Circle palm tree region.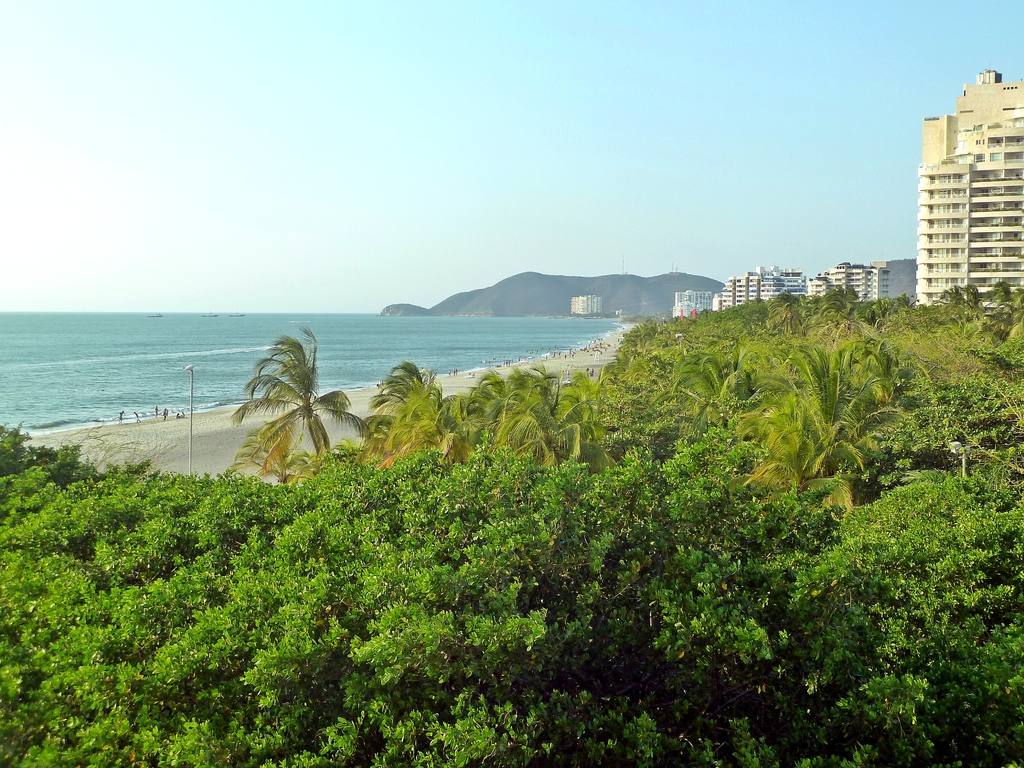
Region: [left=364, top=365, right=449, bottom=518].
